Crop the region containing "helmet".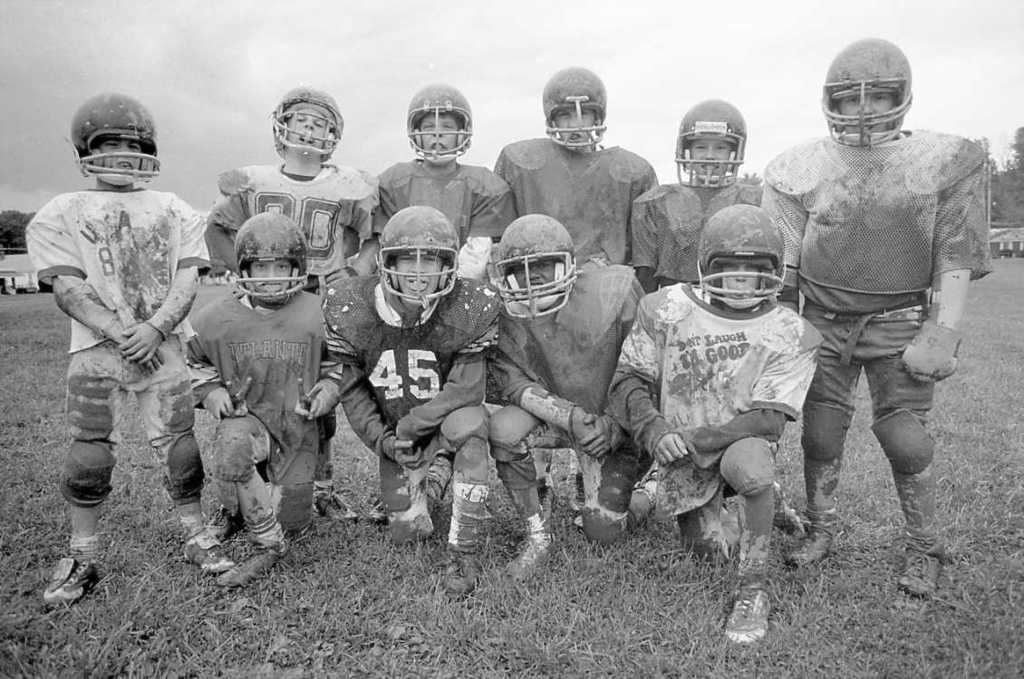
Crop region: <box>496,209,580,320</box>.
